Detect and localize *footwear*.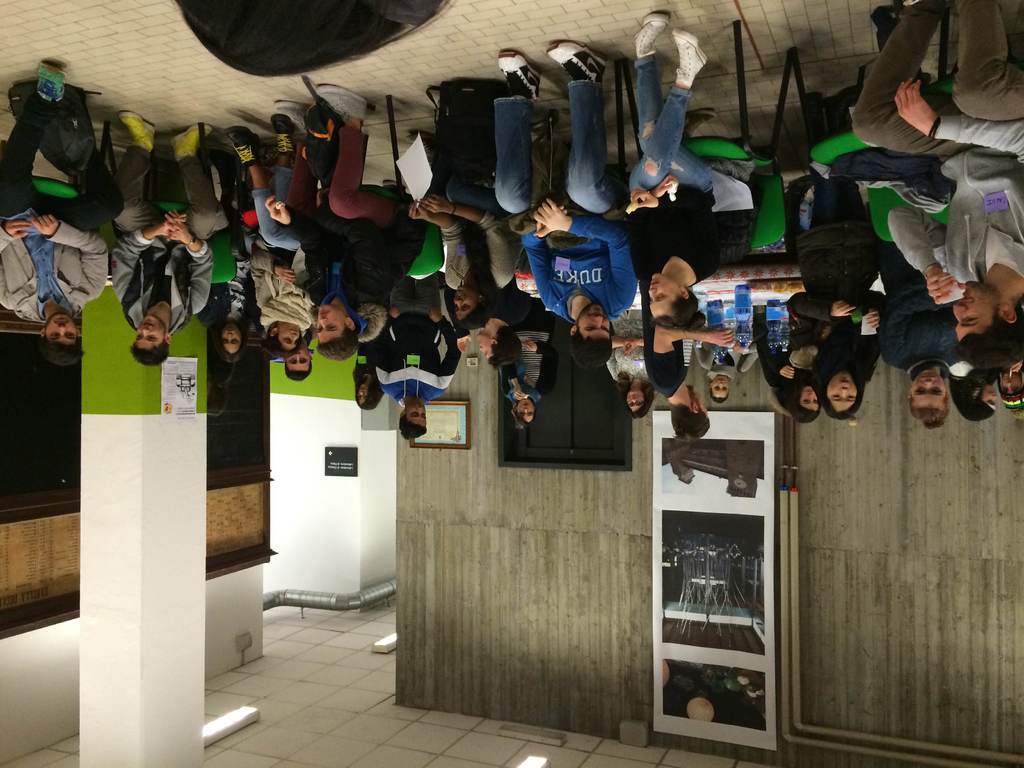
Localized at l=272, t=109, r=298, b=155.
